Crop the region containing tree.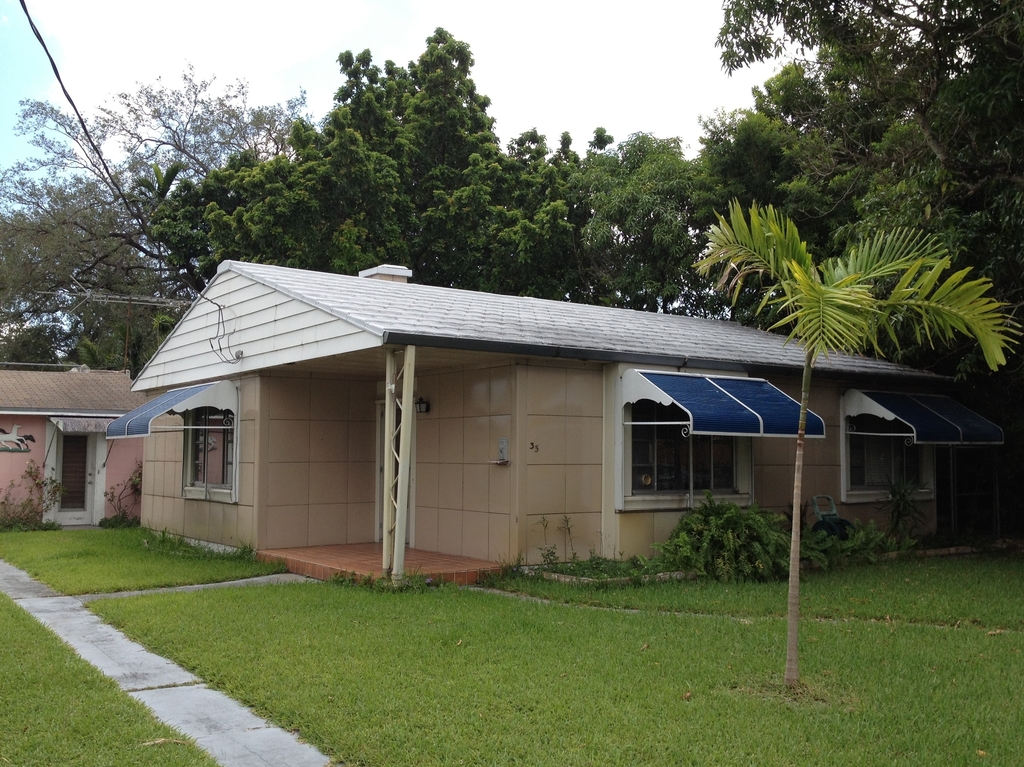
Crop region: box(692, 197, 1023, 688).
